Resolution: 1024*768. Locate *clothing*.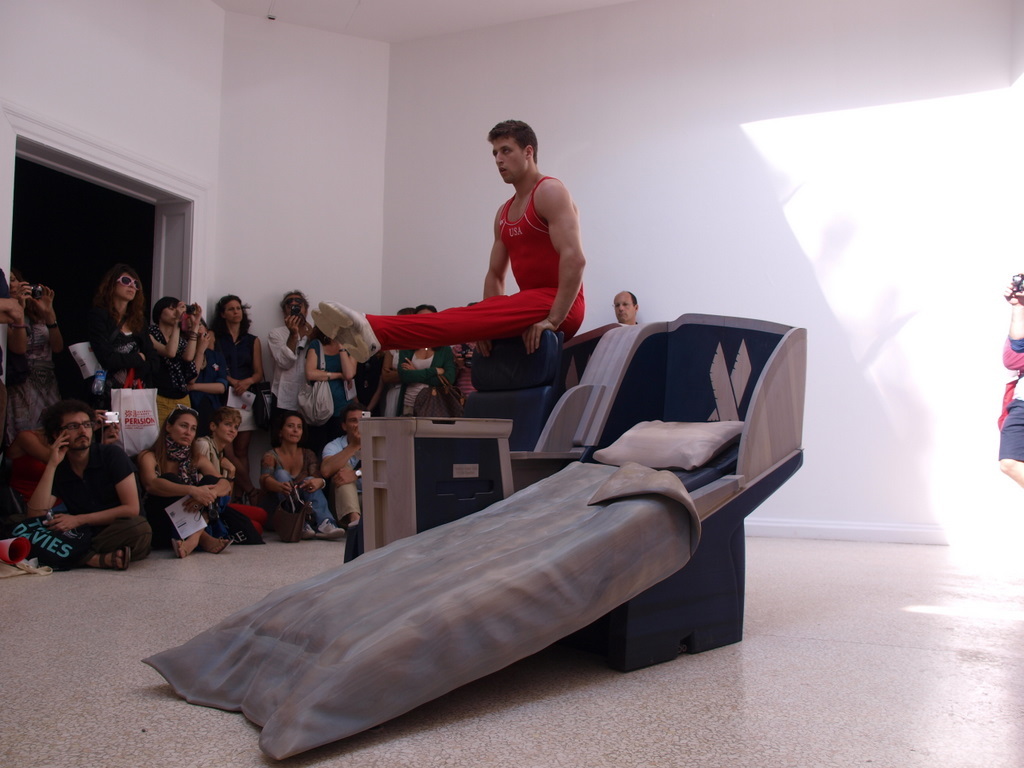
196 432 242 479.
